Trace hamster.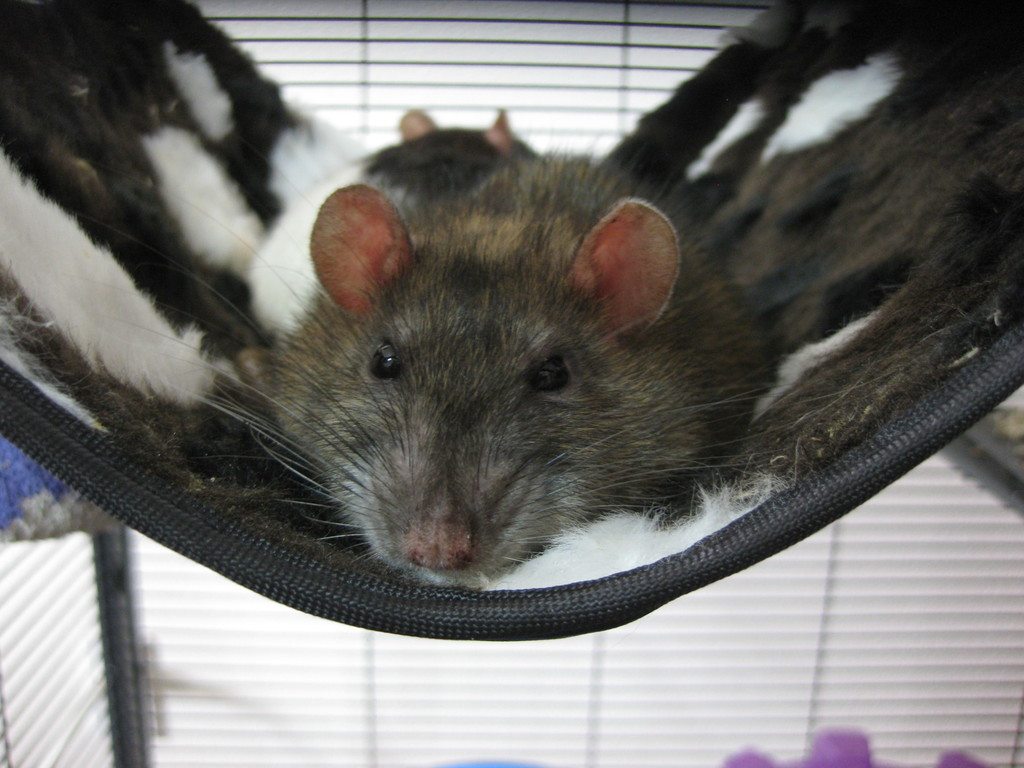
Traced to <box>68,148,888,590</box>.
